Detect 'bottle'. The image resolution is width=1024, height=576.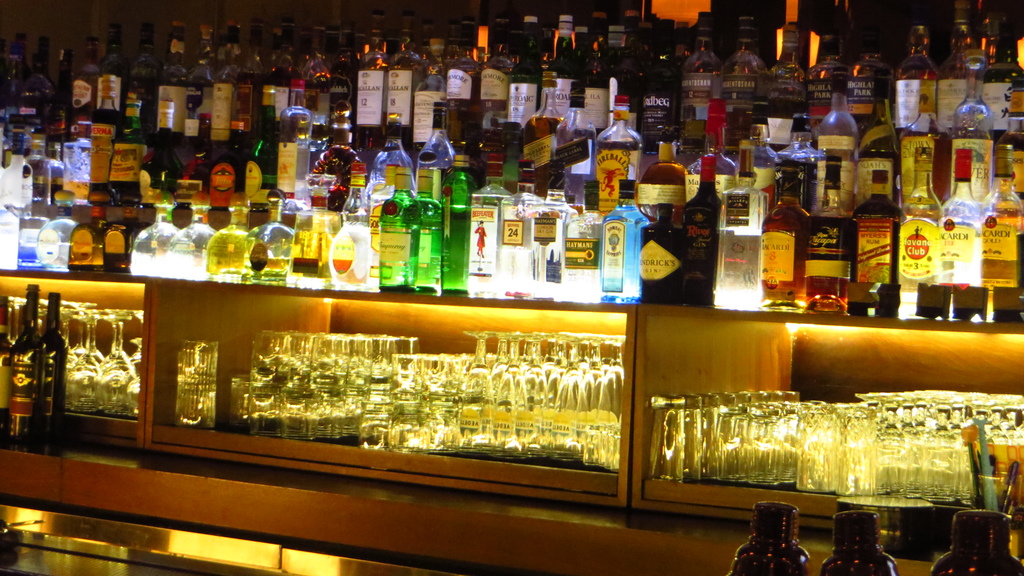
{"left": 719, "top": 145, "right": 768, "bottom": 316}.
